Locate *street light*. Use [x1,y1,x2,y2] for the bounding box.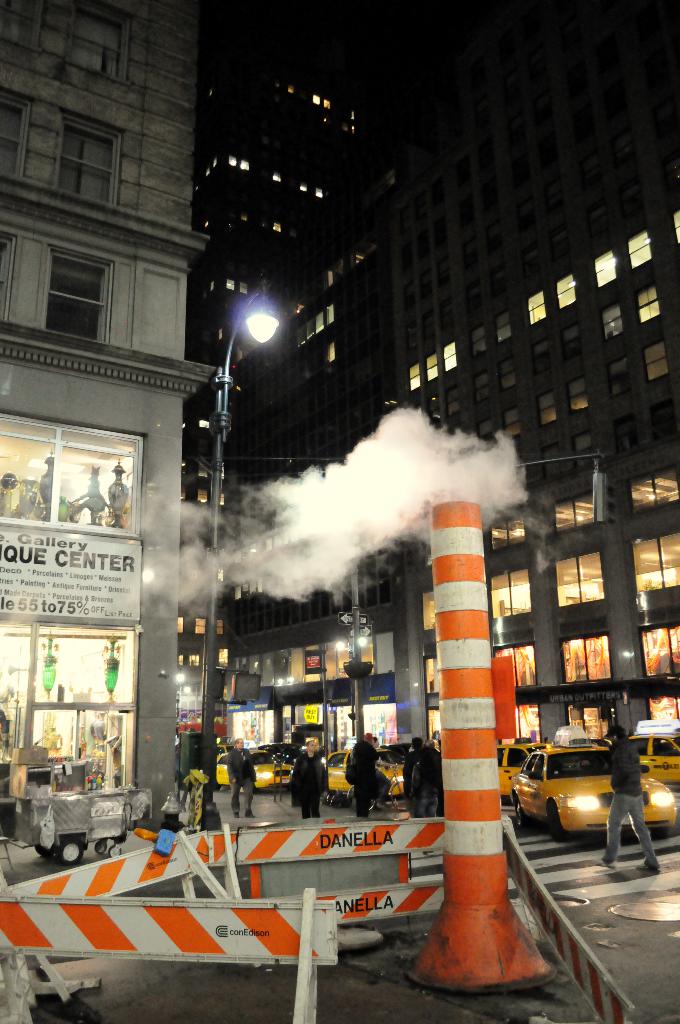
[332,636,368,737].
